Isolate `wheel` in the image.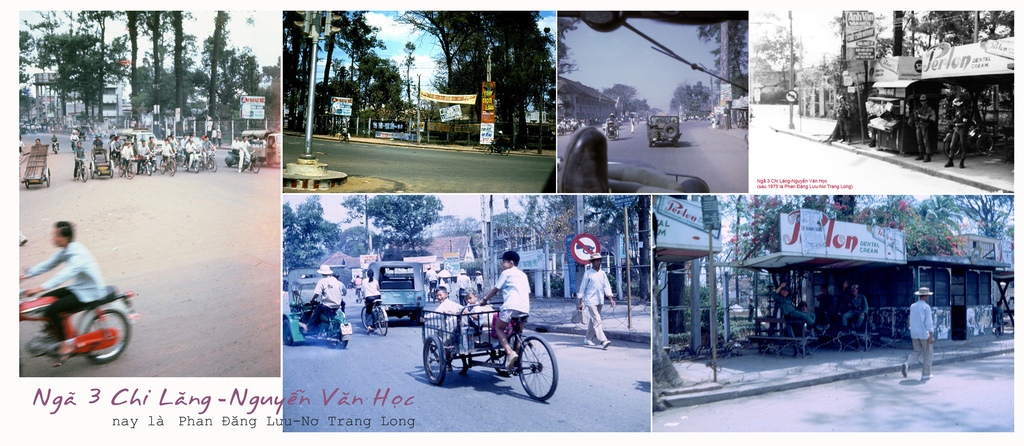
Isolated region: 176, 154, 184, 166.
